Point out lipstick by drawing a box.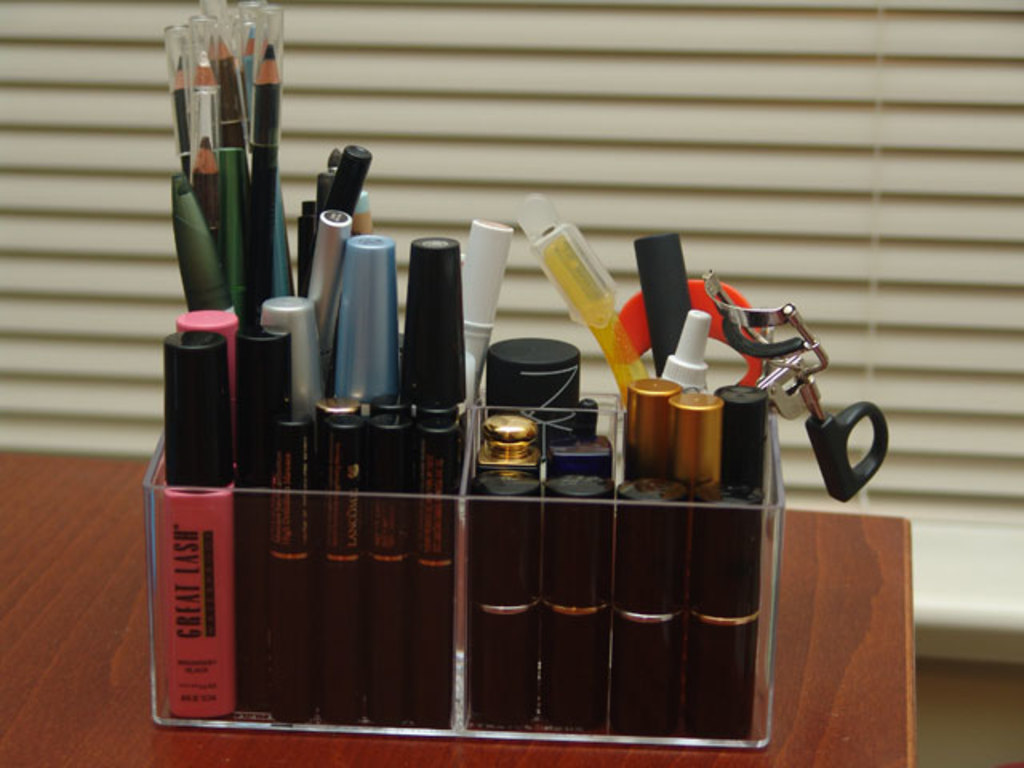
[left=610, top=472, right=696, bottom=739].
